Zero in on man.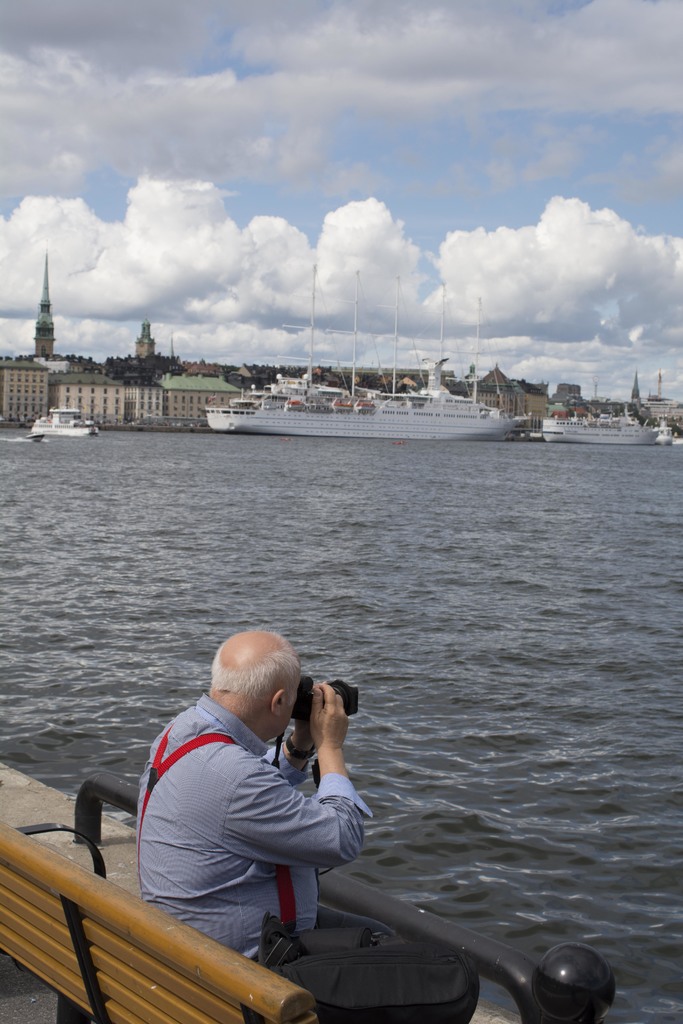
Zeroed in: x1=124, y1=637, x2=402, y2=968.
